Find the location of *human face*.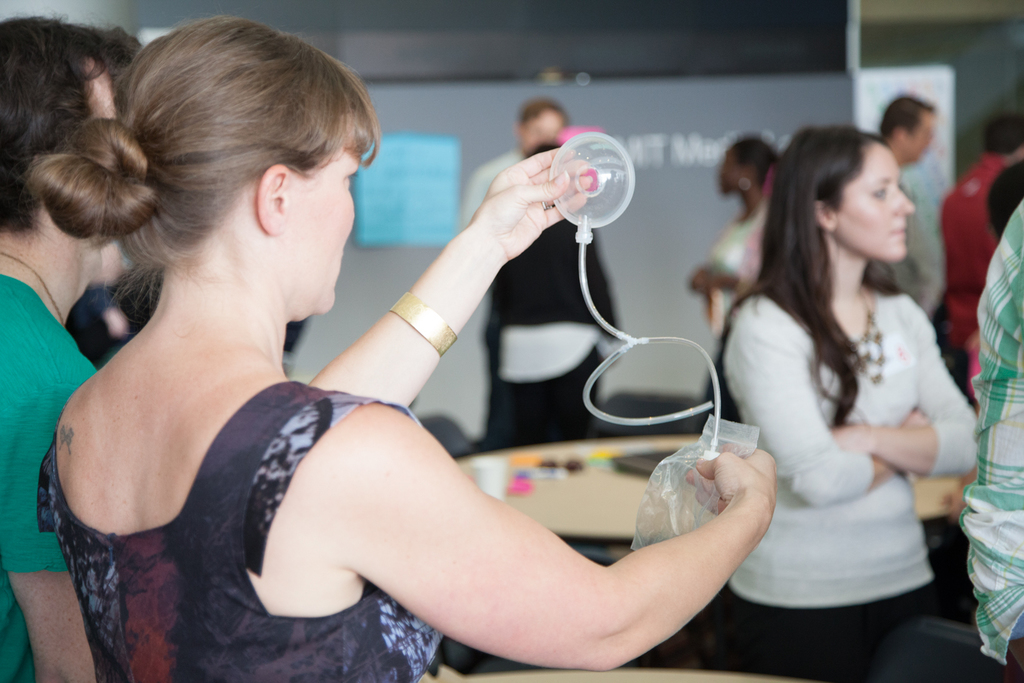
Location: bbox=(519, 110, 568, 147).
